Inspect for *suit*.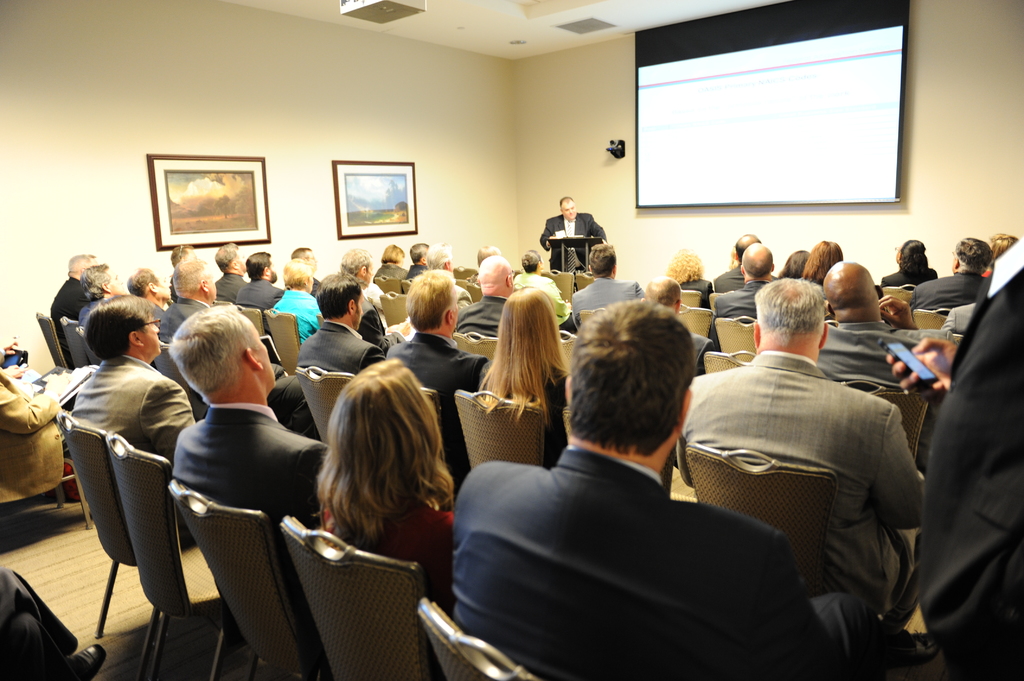
Inspection: box=[406, 264, 426, 282].
